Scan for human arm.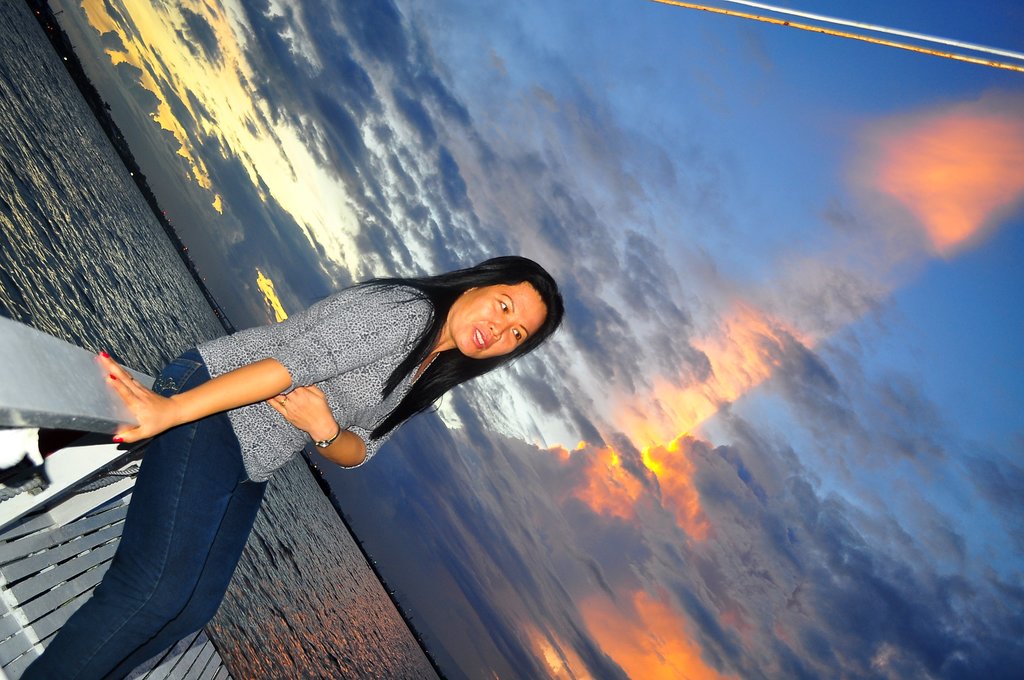
Scan result: BBox(106, 309, 432, 437).
